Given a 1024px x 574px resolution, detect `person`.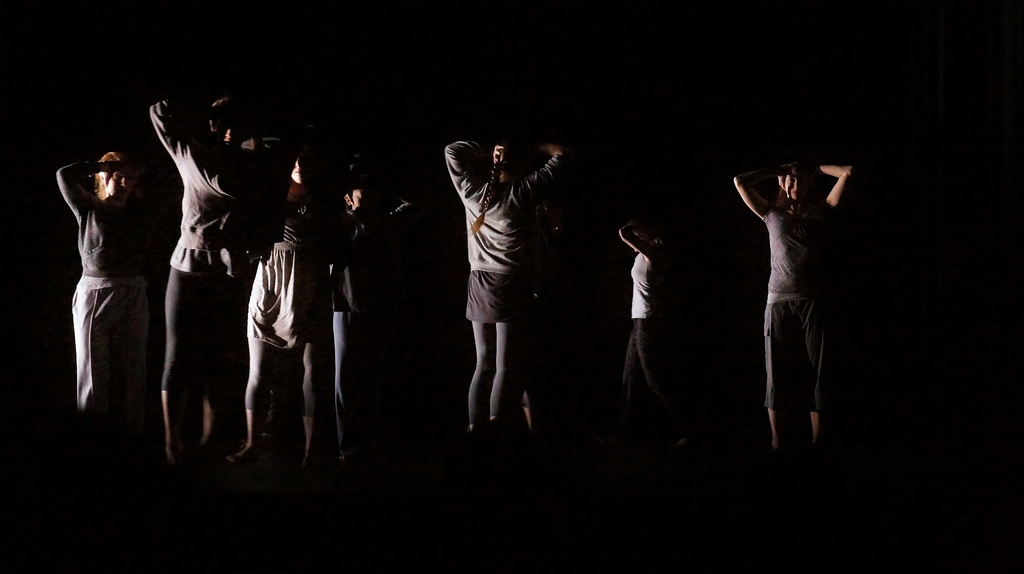
622 211 680 459.
